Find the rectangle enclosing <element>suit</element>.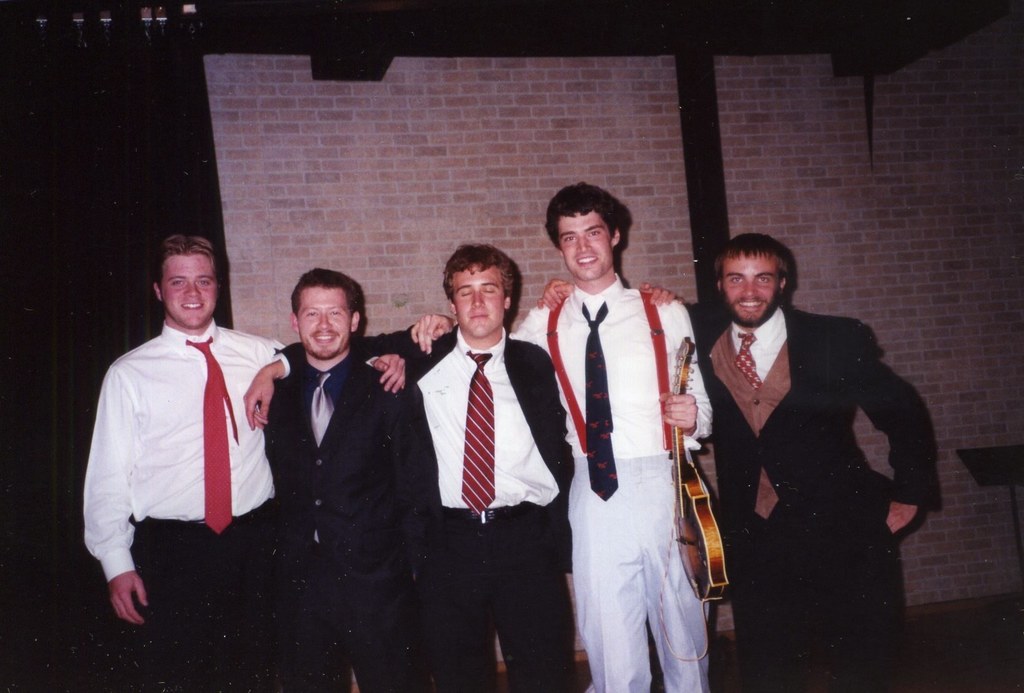
(685, 303, 935, 692).
